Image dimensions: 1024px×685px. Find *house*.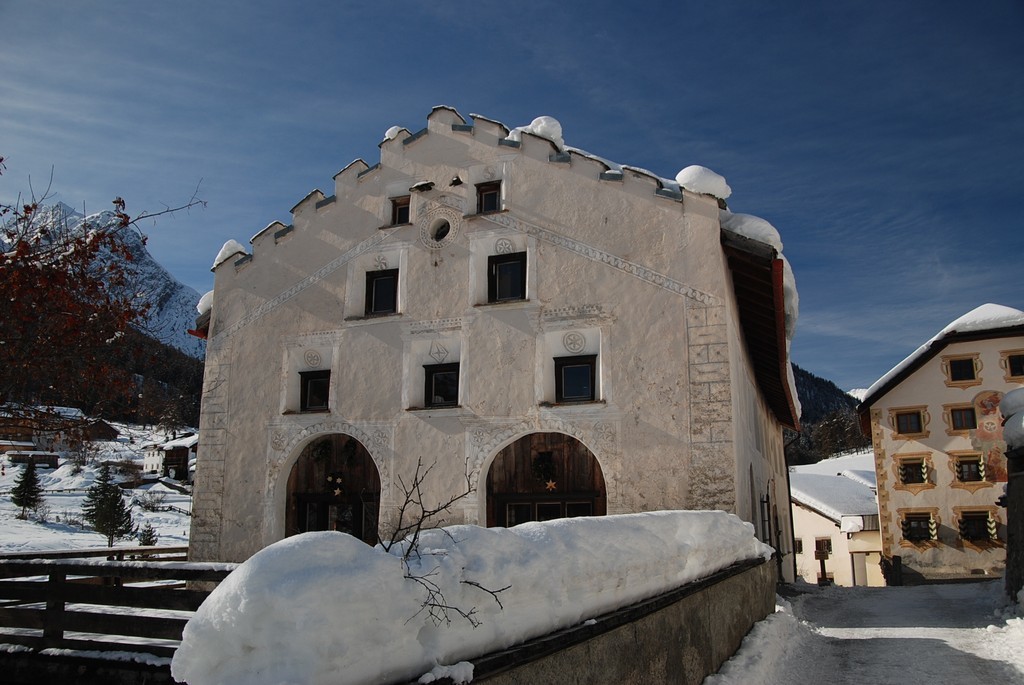
locate(792, 444, 905, 586).
